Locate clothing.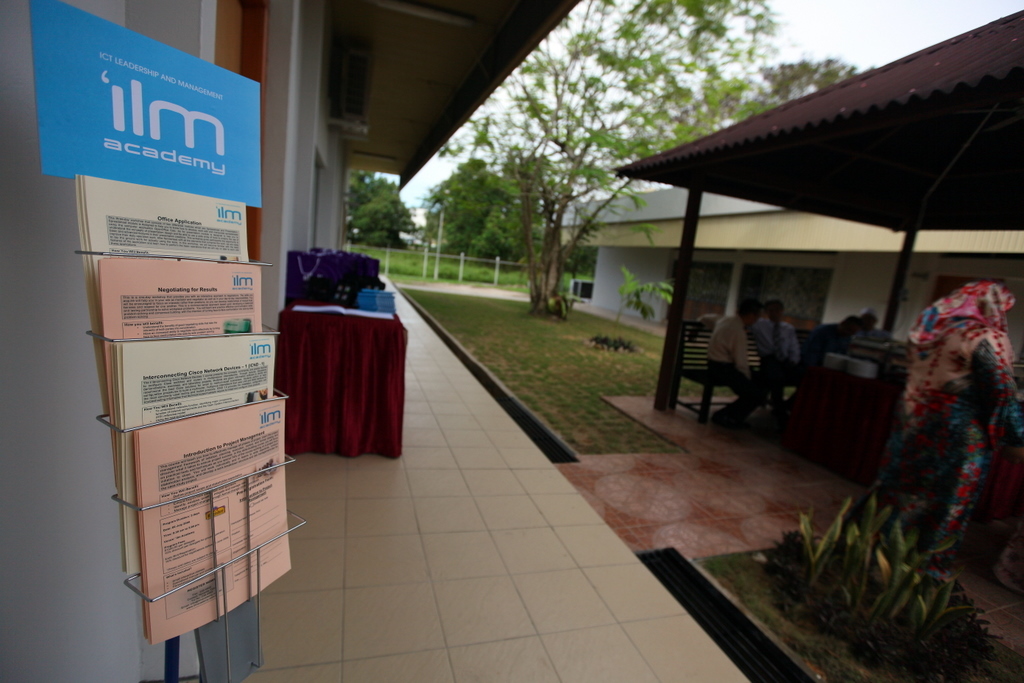
Bounding box: (x1=842, y1=255, x2=1015, y2=627).
